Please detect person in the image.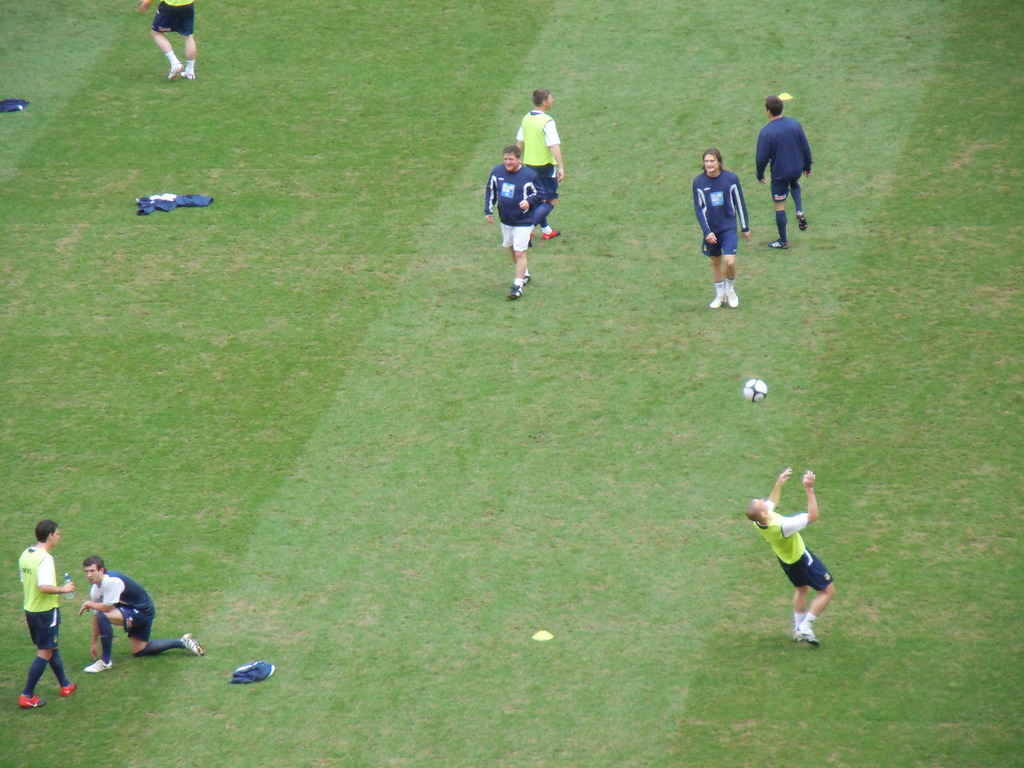
bbox=(692, 150, 753, 312).
